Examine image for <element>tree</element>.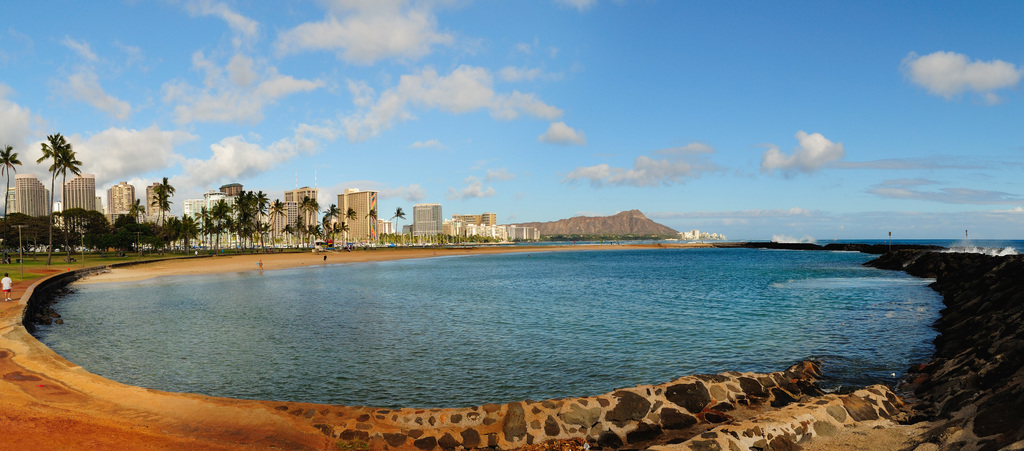
Examination result: rect(364, 206, 376, 245).
